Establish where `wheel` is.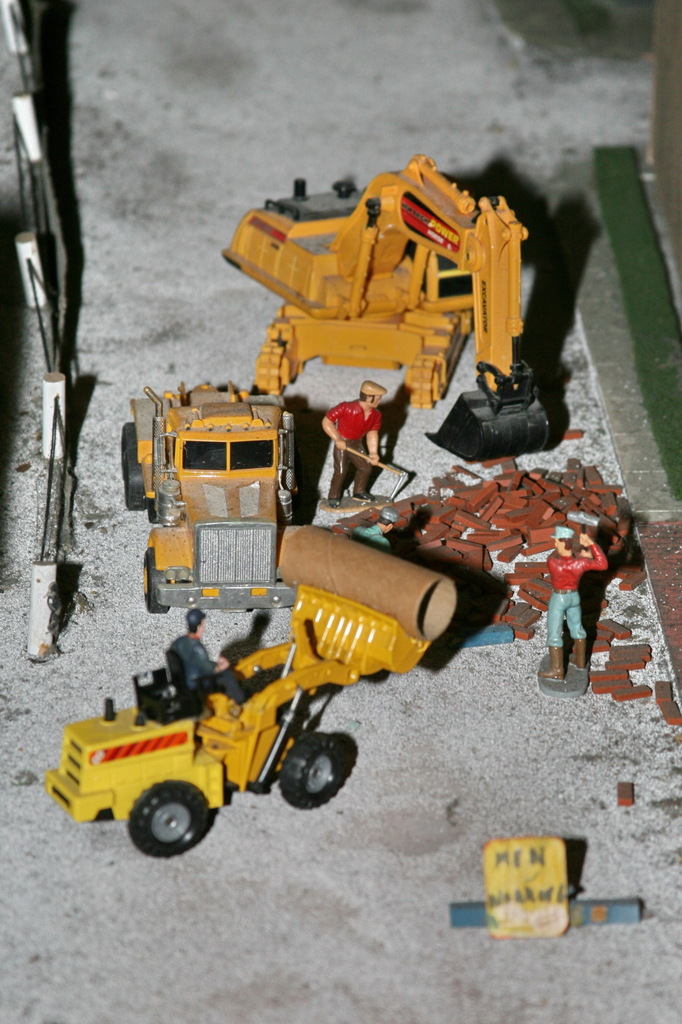
Established at x1=125, y1=783, x2=214, y2=860.
